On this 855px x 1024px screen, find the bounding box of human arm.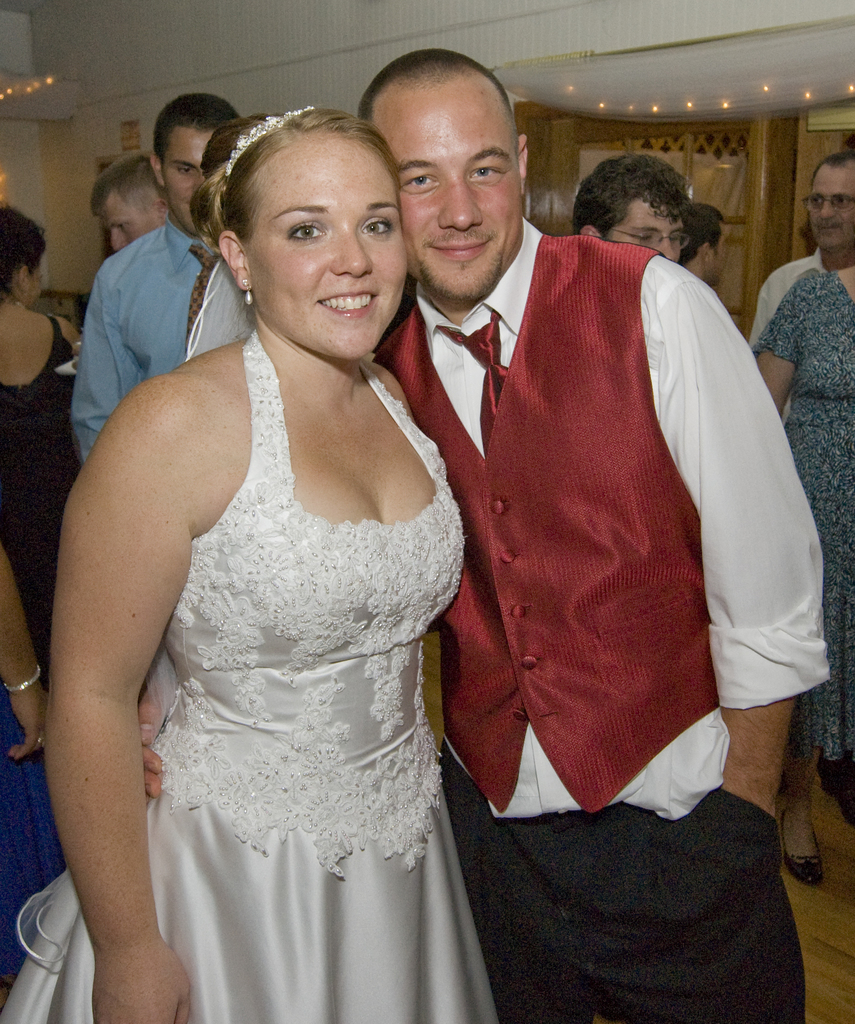
Bounding box: bbox(72, 268, 140, 469).
